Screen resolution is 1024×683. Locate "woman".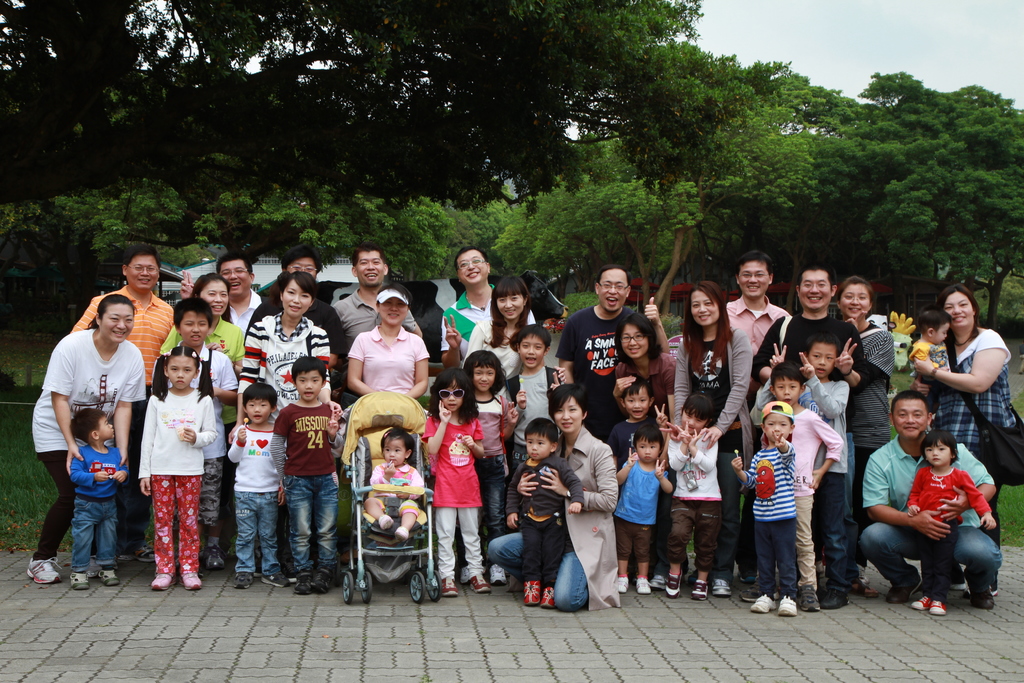
l=829, t=273, r=908, b=591.
